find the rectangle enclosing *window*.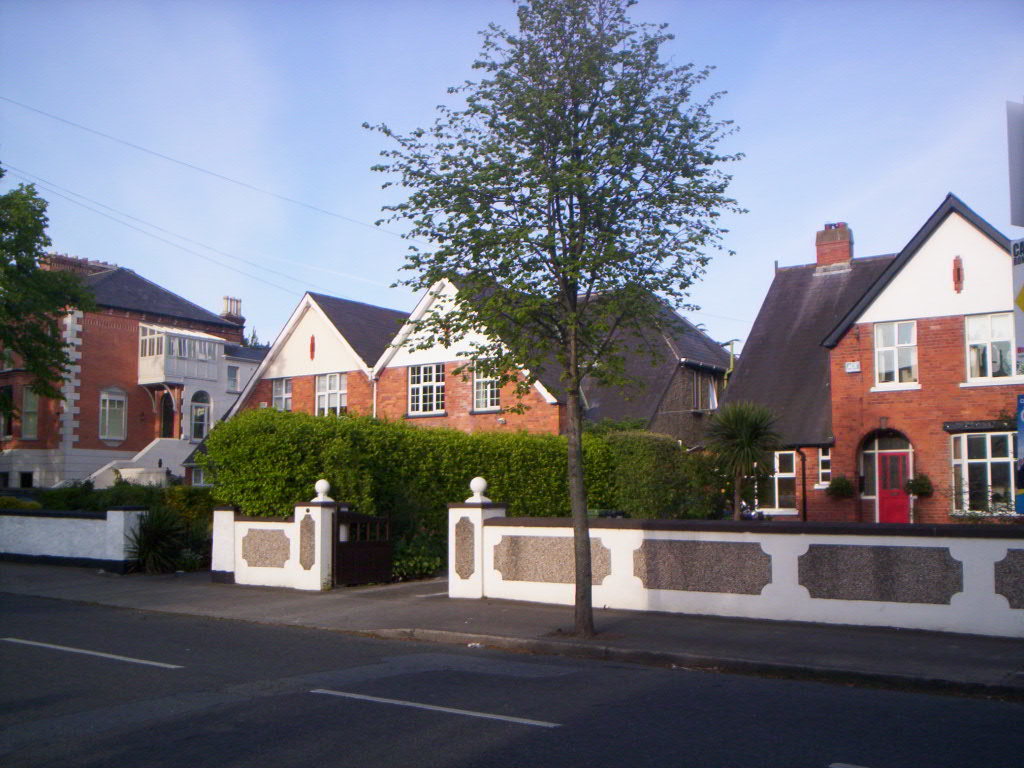
{"left": 966, "top": 314, "right": 1019, "bottom": 373}.
